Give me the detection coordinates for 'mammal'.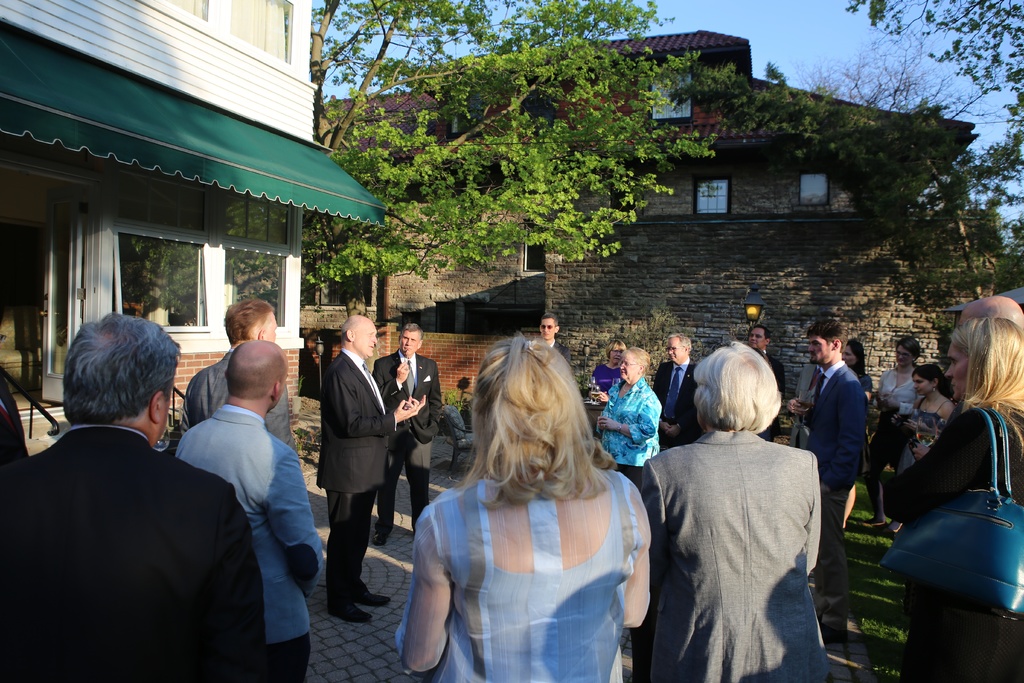
rect(1, 375, 33, 465).
